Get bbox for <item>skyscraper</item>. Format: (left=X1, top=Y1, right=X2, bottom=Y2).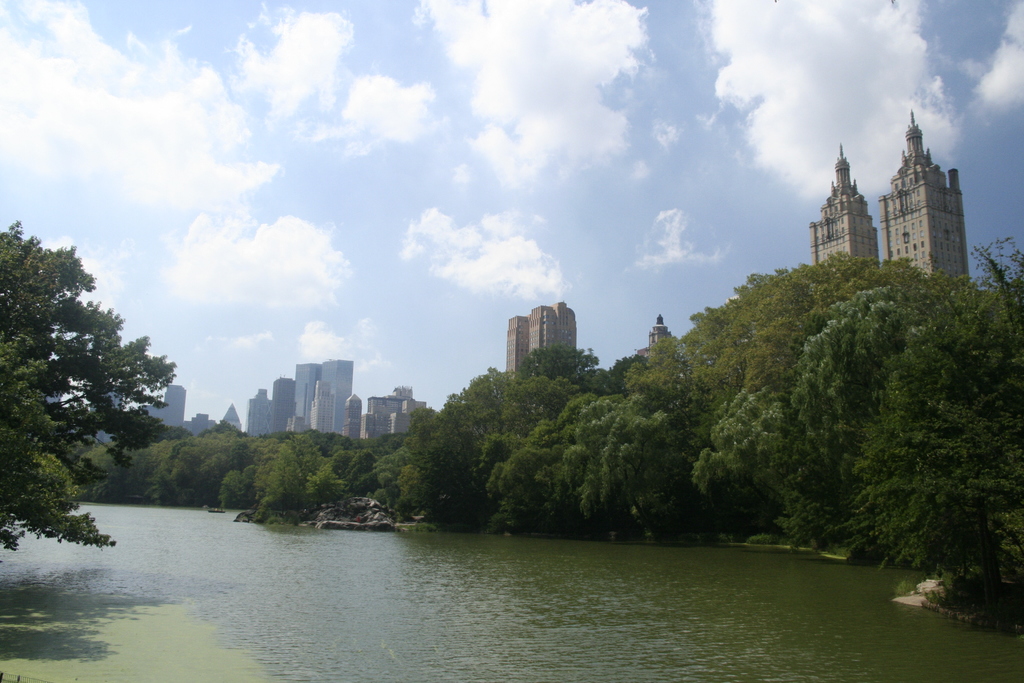
(left=322, top=361, right=353, bottom=434).
